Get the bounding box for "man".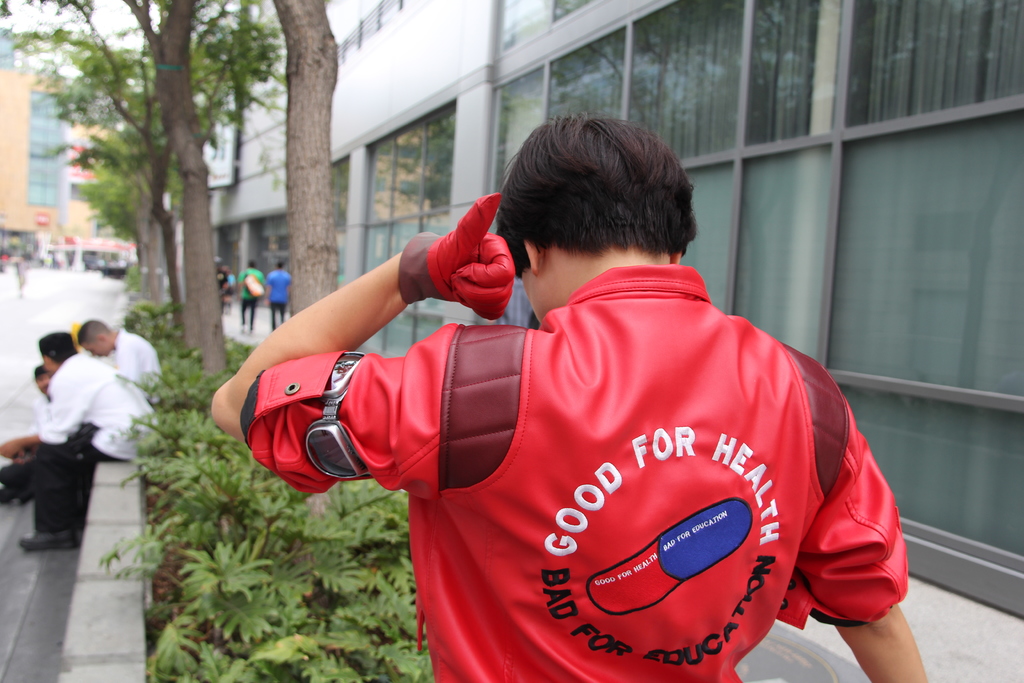
[262,257,295,331].
